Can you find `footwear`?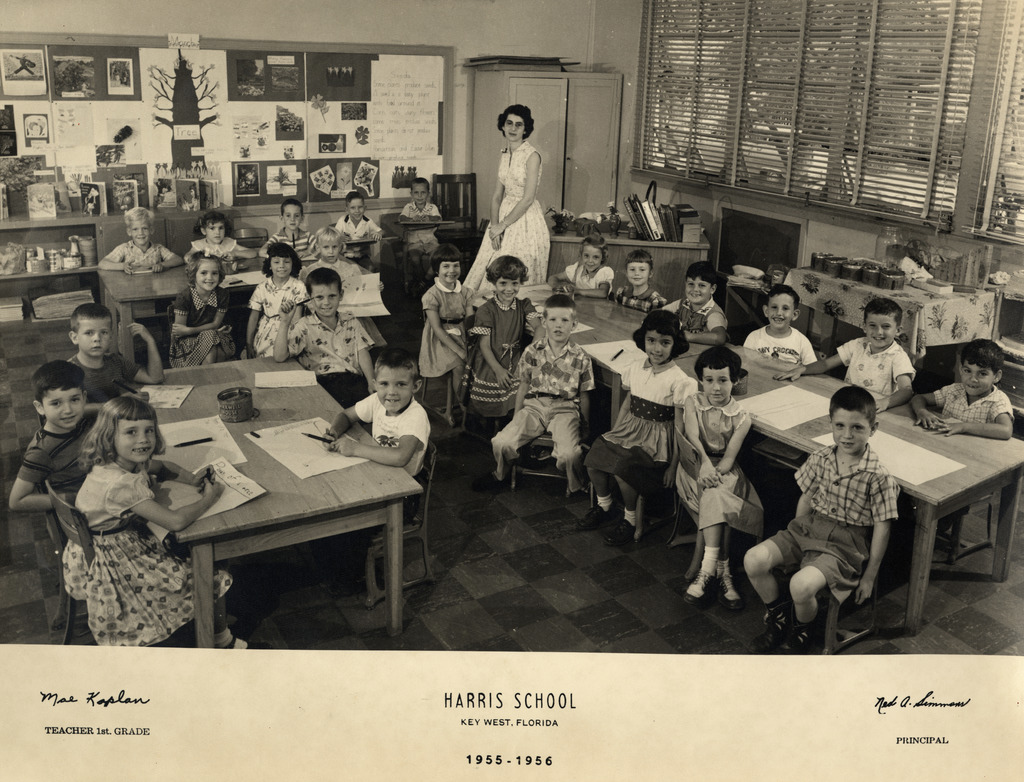
Yes, bounding box: bbox=[722, 585, 743, 615].
